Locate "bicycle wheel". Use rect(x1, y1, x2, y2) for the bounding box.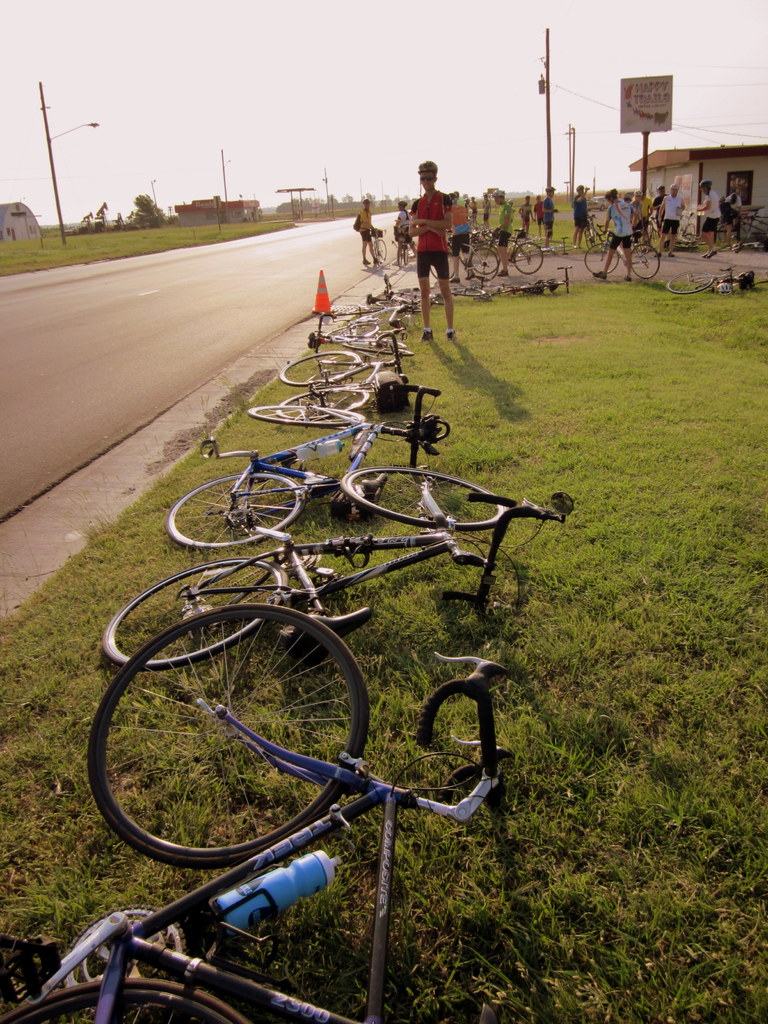
rect(390, 292, 414, 311).
